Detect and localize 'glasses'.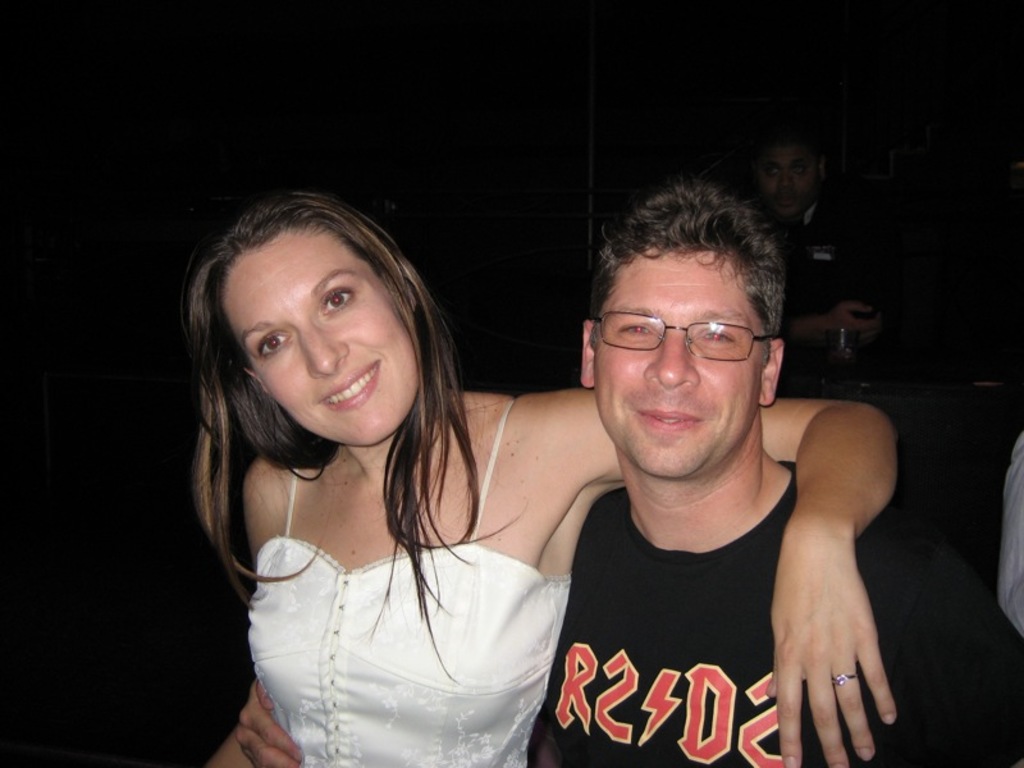
Localized at [left=586, top=306, right=781, bottom=364].
